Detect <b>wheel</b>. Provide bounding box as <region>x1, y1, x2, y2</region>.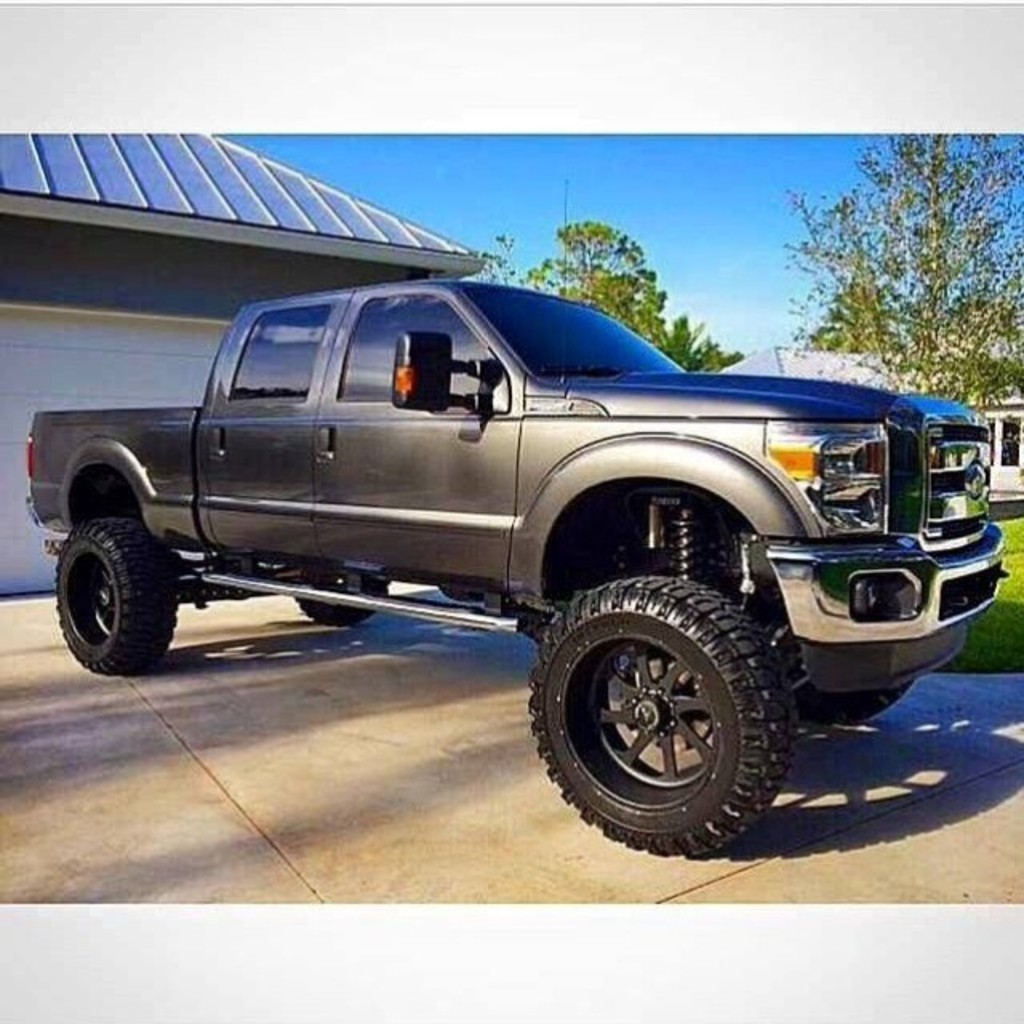
<region>53, 515, 181, 677</region>.
